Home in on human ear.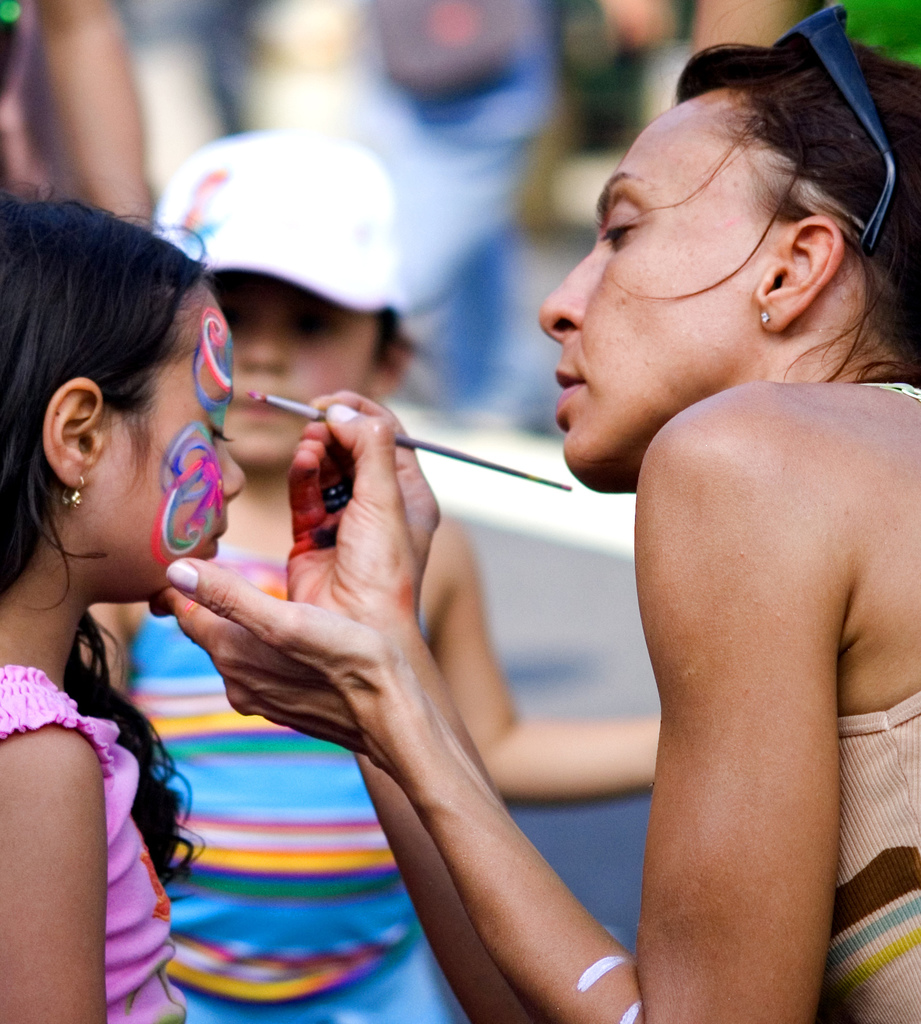
Homed in at 42/375/103/490.
